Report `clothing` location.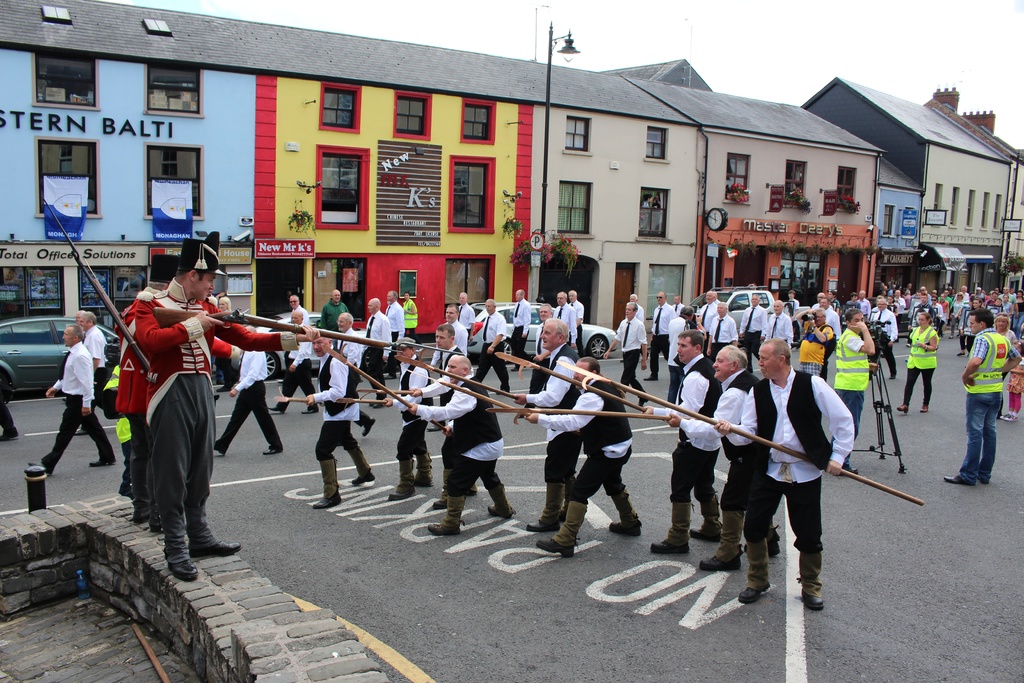
Report: {"x1": 339, "y1": 329, "x2": 371, "y2": 431}.
